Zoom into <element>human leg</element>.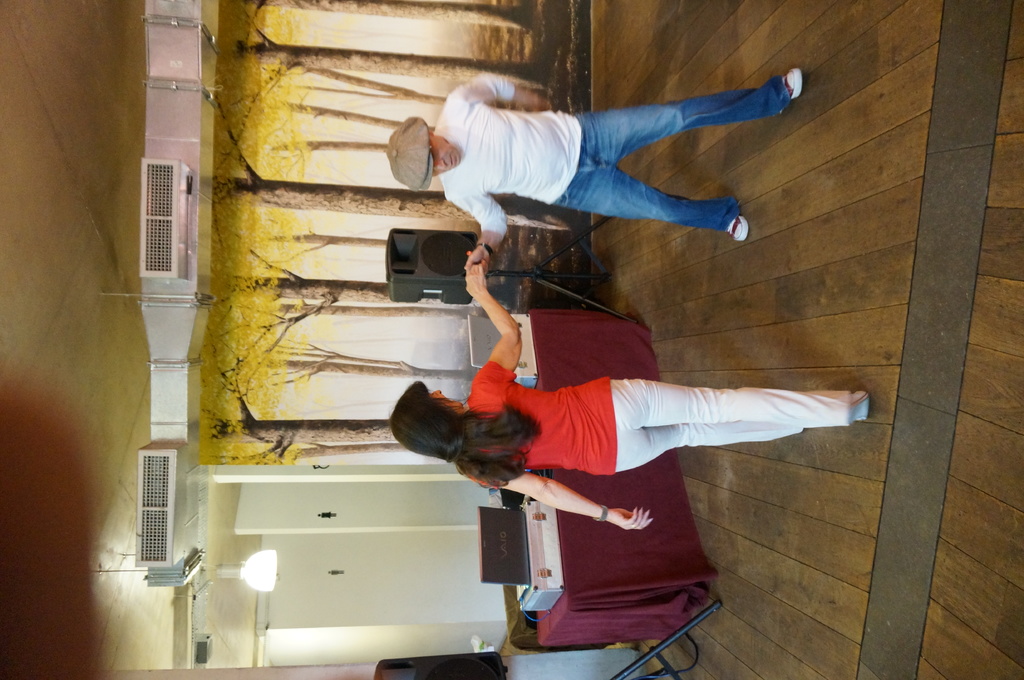
Zoom target: rect(606, 424, 801, 475).
